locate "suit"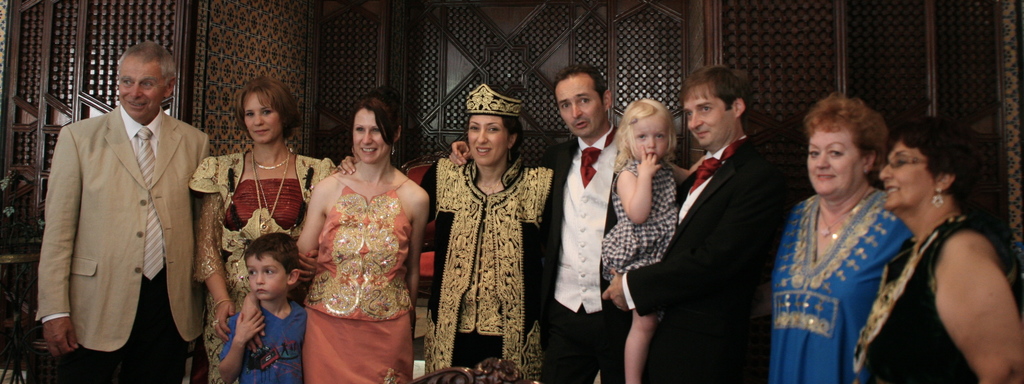
left=648, top=63, right=792, bottom=378
